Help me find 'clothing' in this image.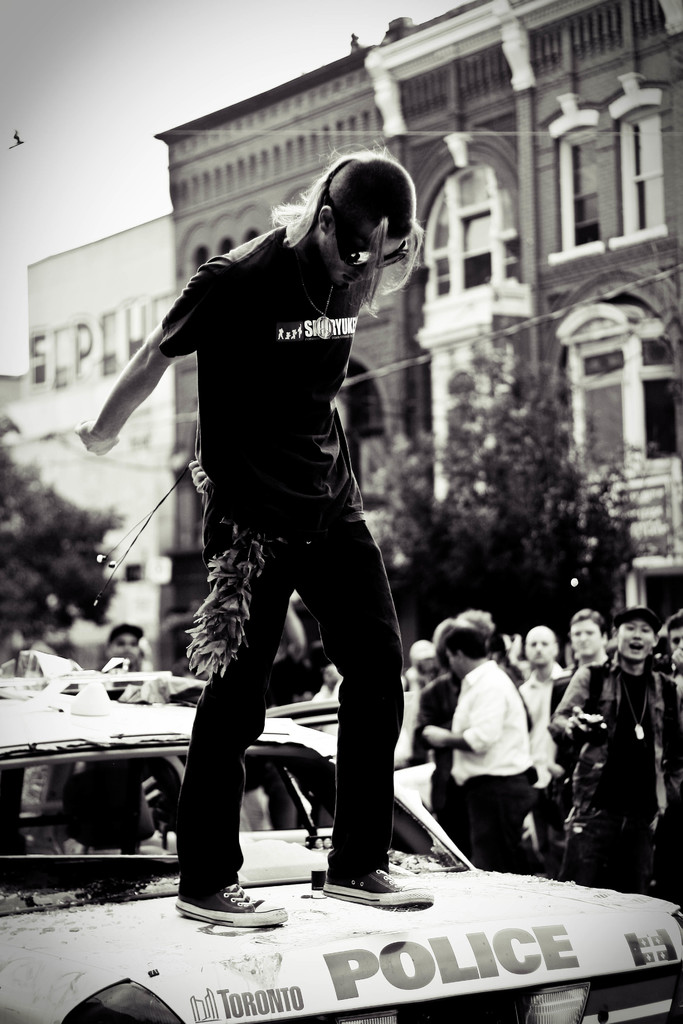
Found it: region(161, 228, 397, 888).
